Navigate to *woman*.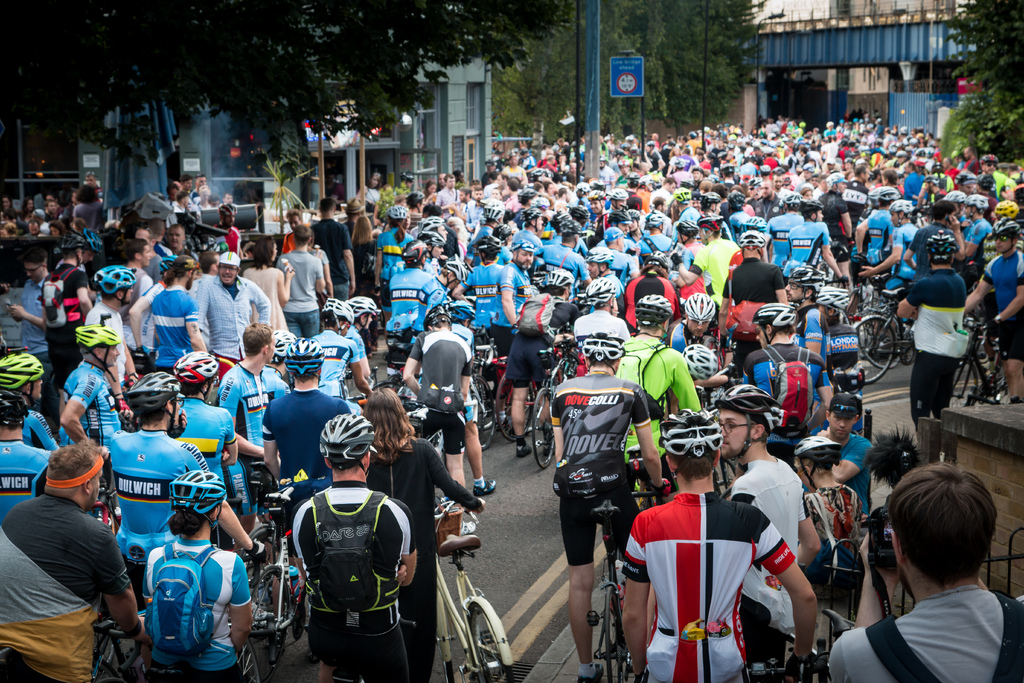
Navigation target: x1=366, y1=387, x2=486, y2=682.
